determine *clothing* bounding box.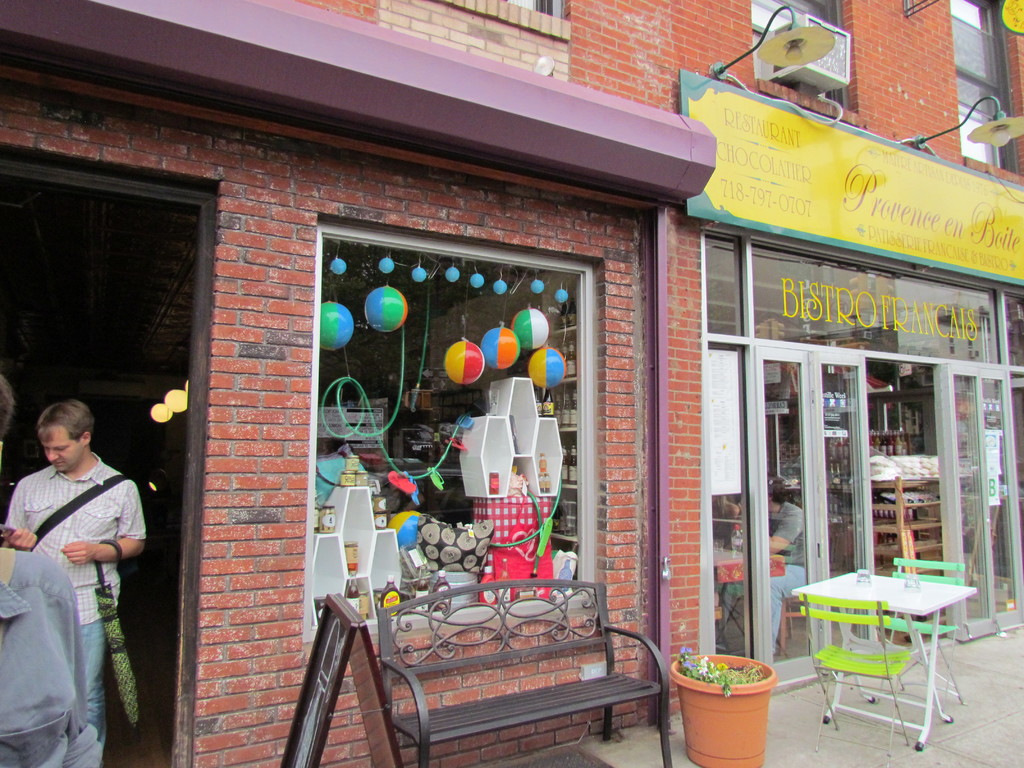
Determined: bbox(768, 500, 804, 655).
